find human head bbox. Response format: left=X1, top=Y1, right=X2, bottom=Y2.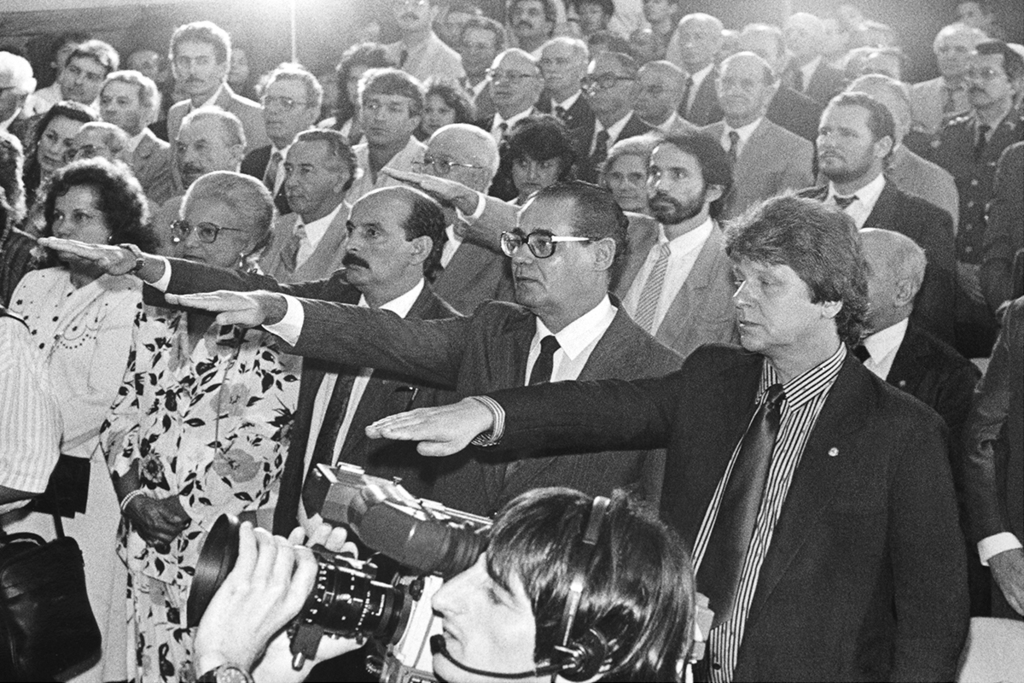
left=585, top=52, right=635, bottom=116.
